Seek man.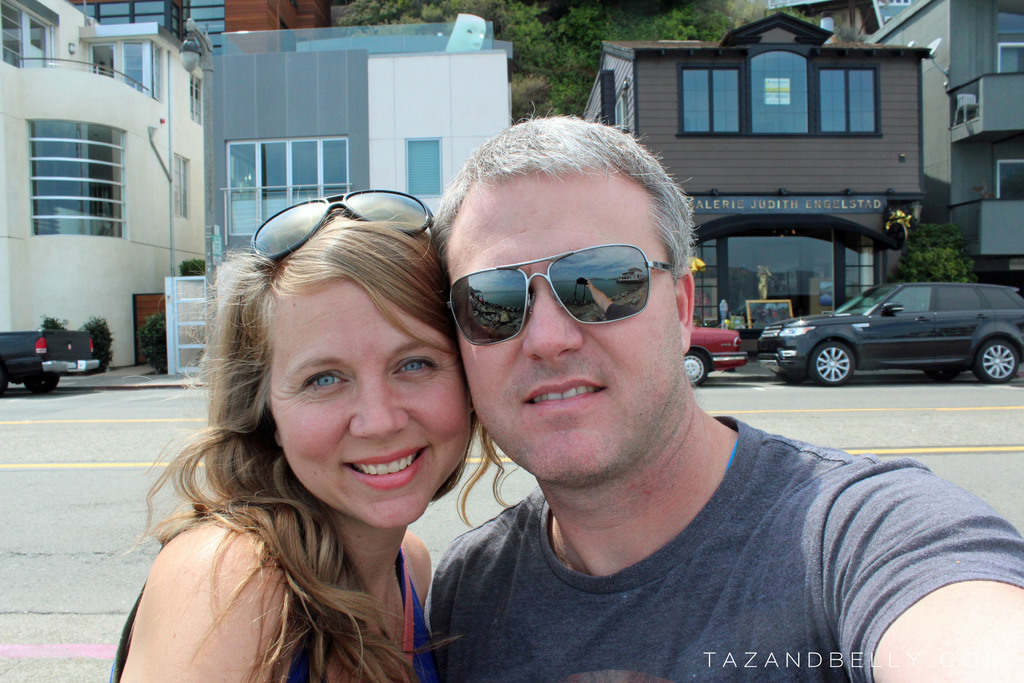
<bbox>364, 169, 952, 671</bbox>.
